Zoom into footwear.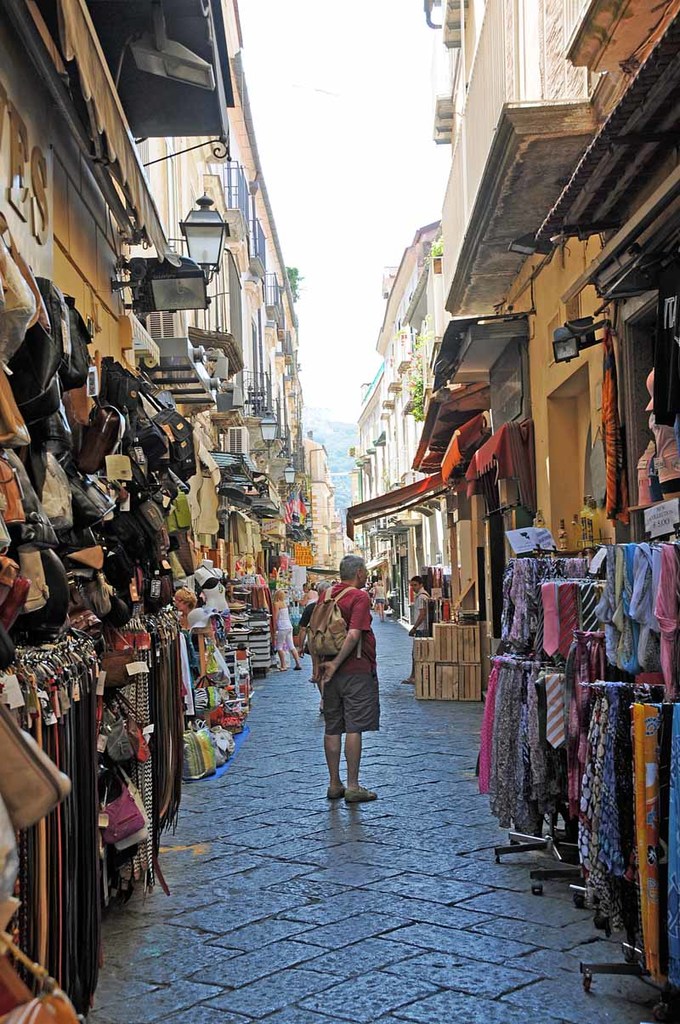
Zoom target: <region>330, 787, 338, 801</region>.
